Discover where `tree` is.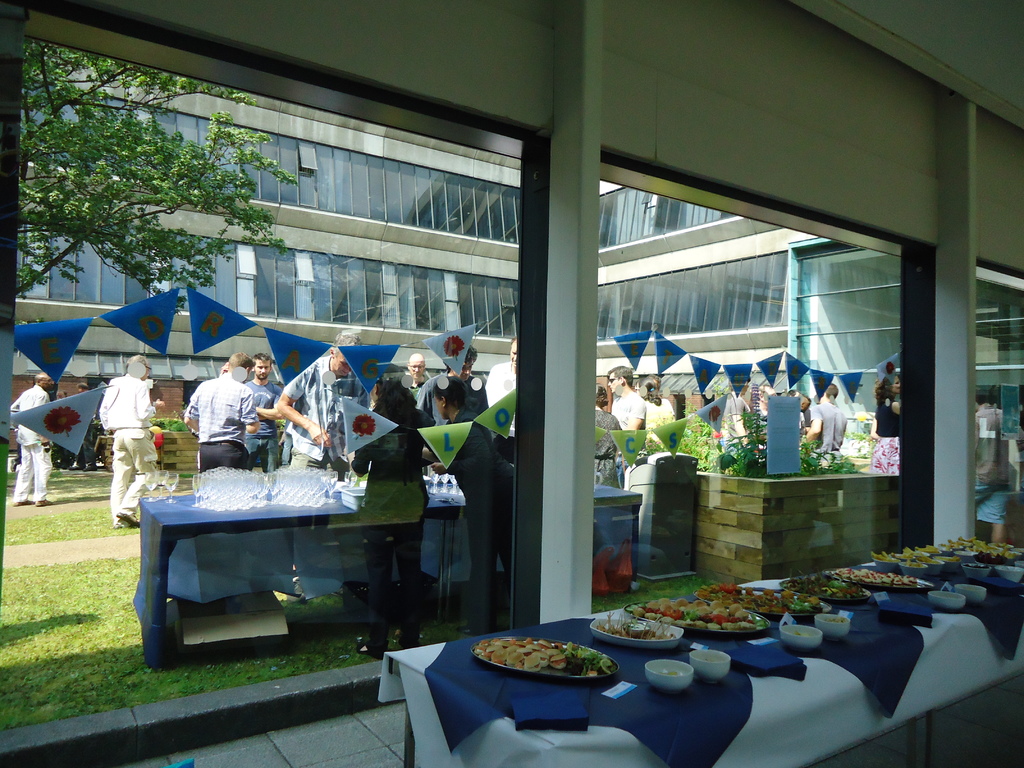
Discovered at (left=31, top=77, right=299, bottom=285).
